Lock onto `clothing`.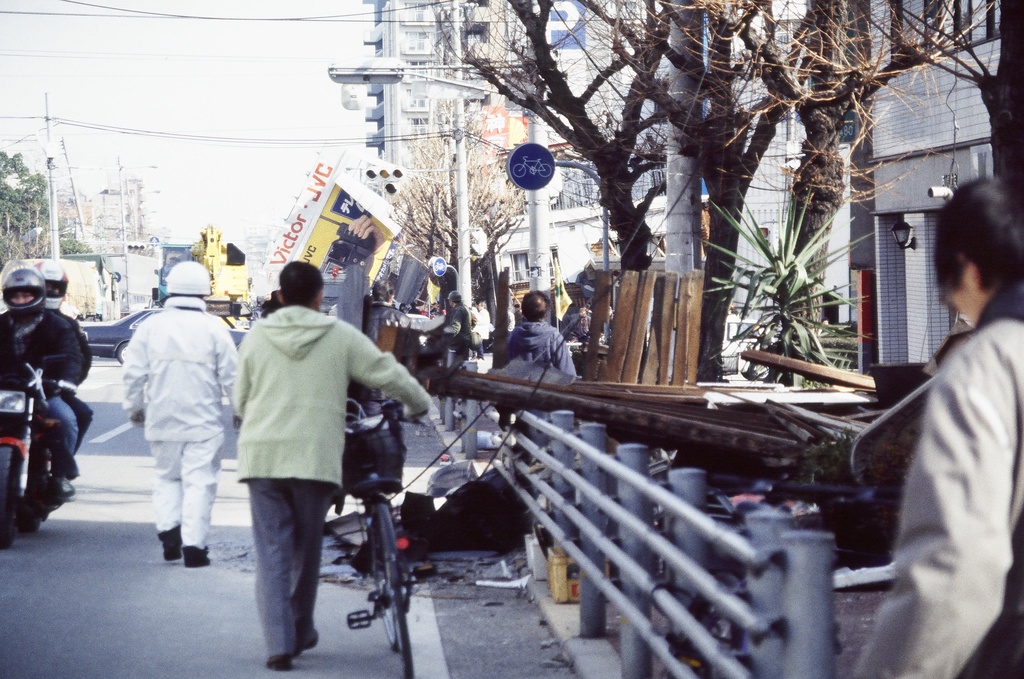
Locked: bbox=[0, 312, 84, 471].
